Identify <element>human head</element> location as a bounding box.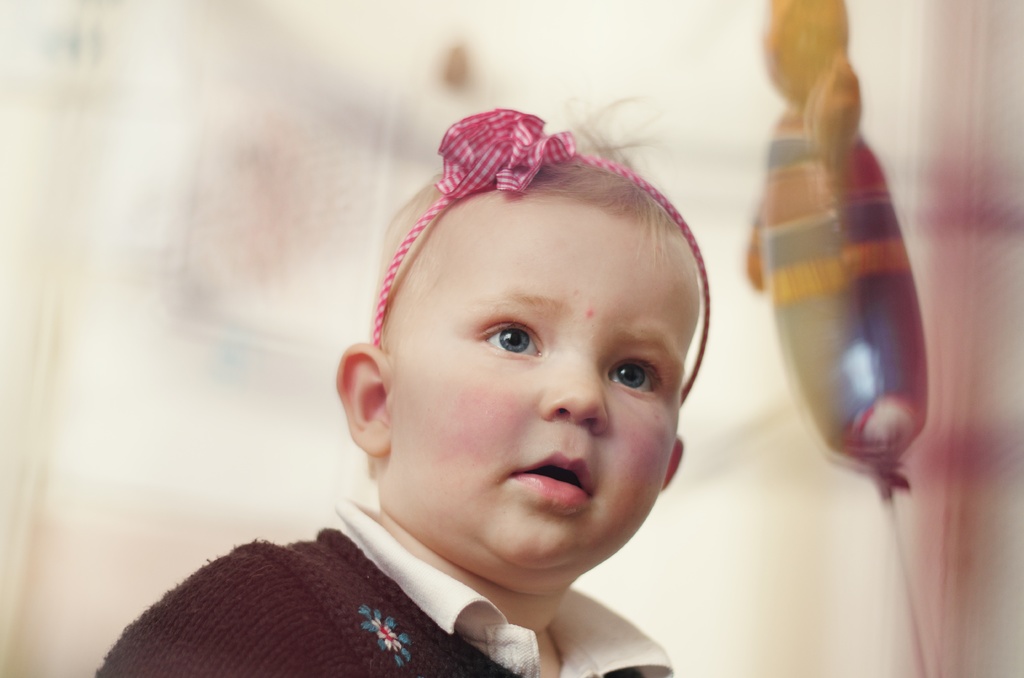
left=343, top=122, right=703, bottom=566.
